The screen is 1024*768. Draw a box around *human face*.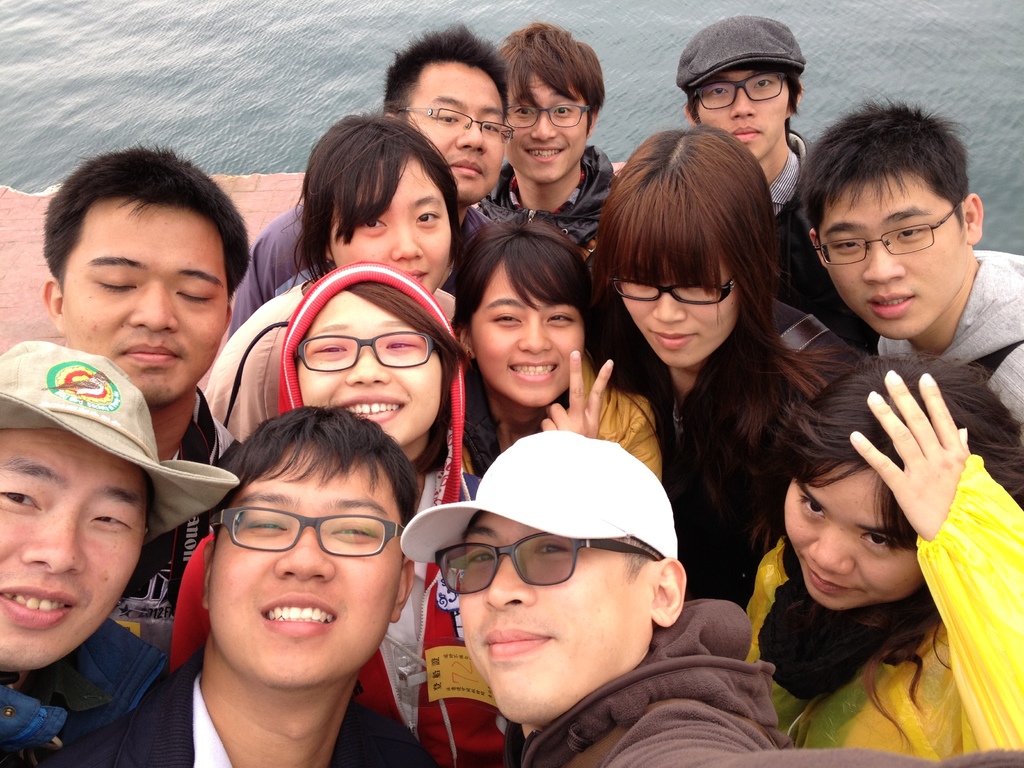
{"left": 408, "top": 61, "right": 503, "bottom": 202}.
